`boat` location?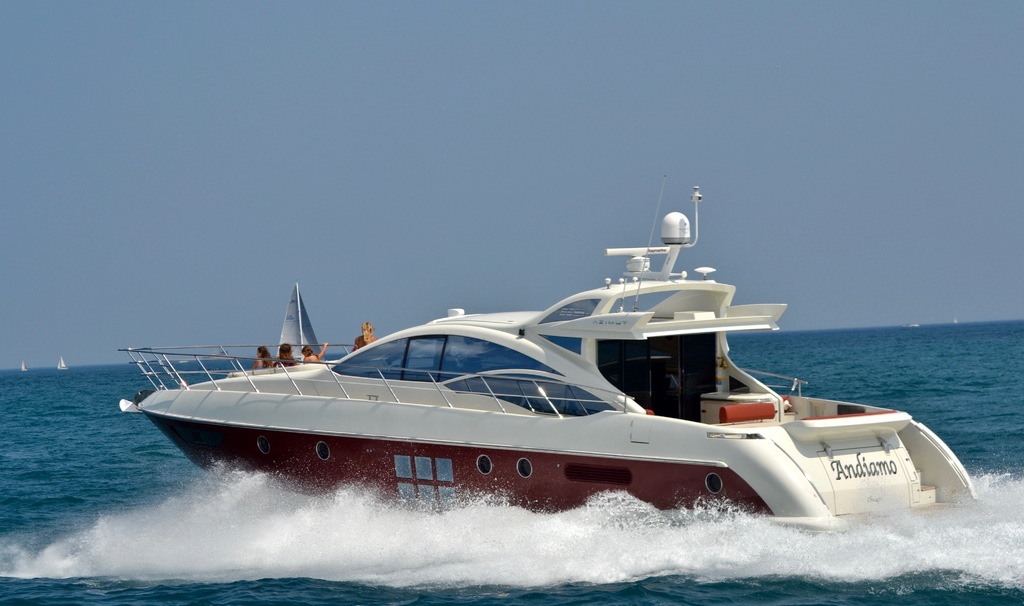
bbox=(116, 186, 982, 545)
